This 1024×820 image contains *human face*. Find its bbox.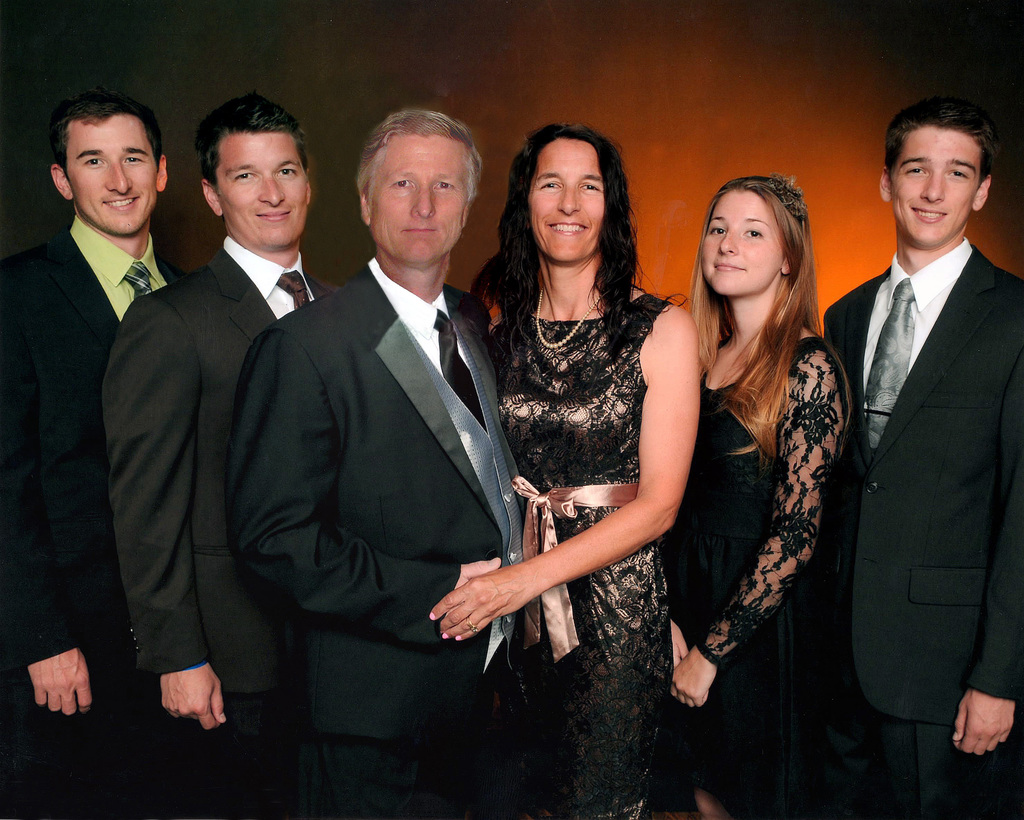
[375,129,481,268].
